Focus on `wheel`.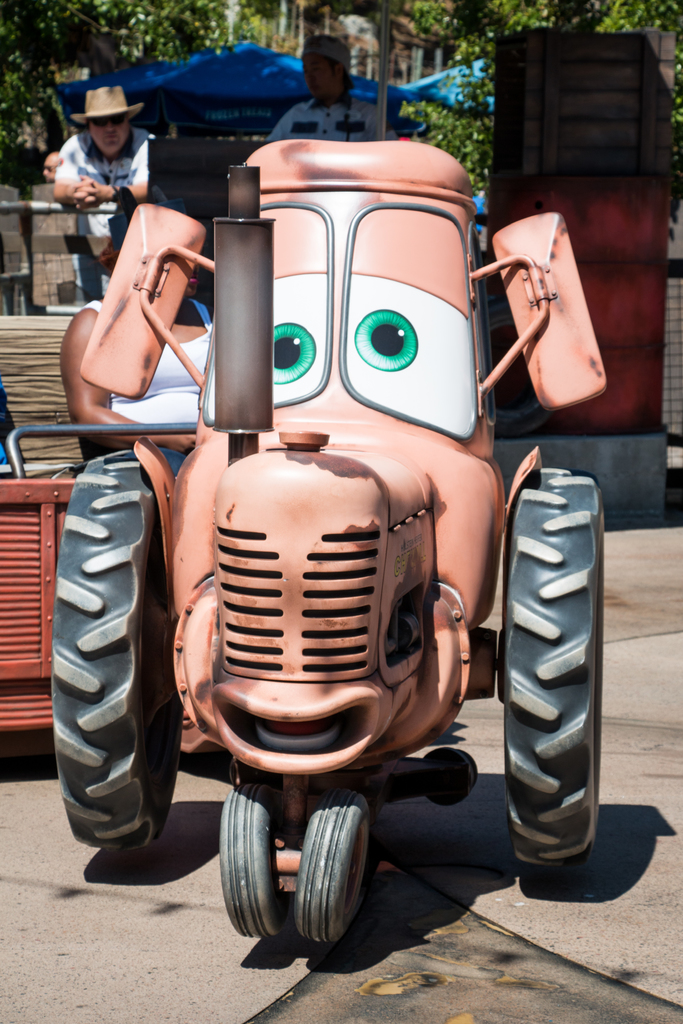
Focused at [left=297, top=783, right=372, bottom=945].
